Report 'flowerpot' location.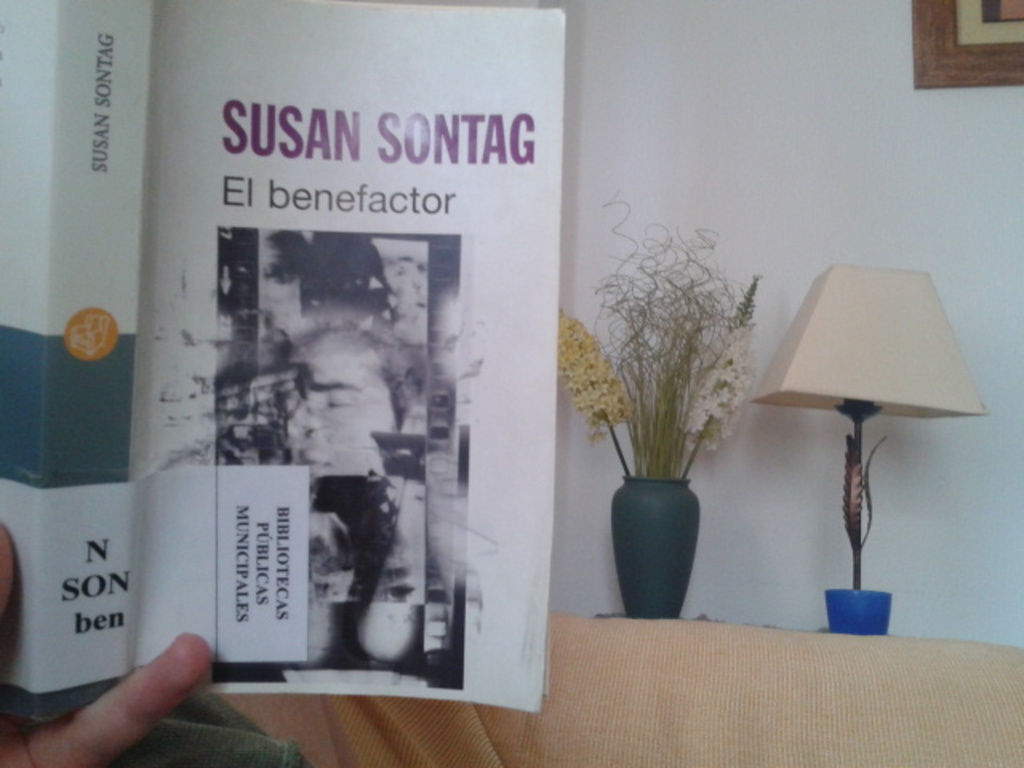
Report: rect(608, 454, 725, 621).
